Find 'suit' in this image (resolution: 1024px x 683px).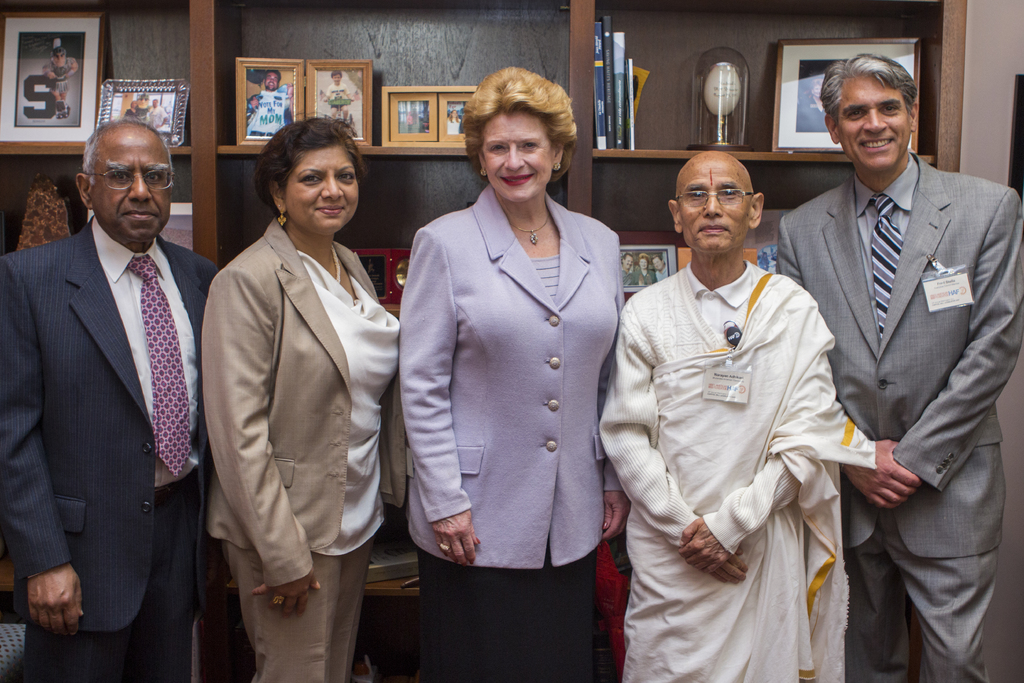
203, 220, 400, 682.
